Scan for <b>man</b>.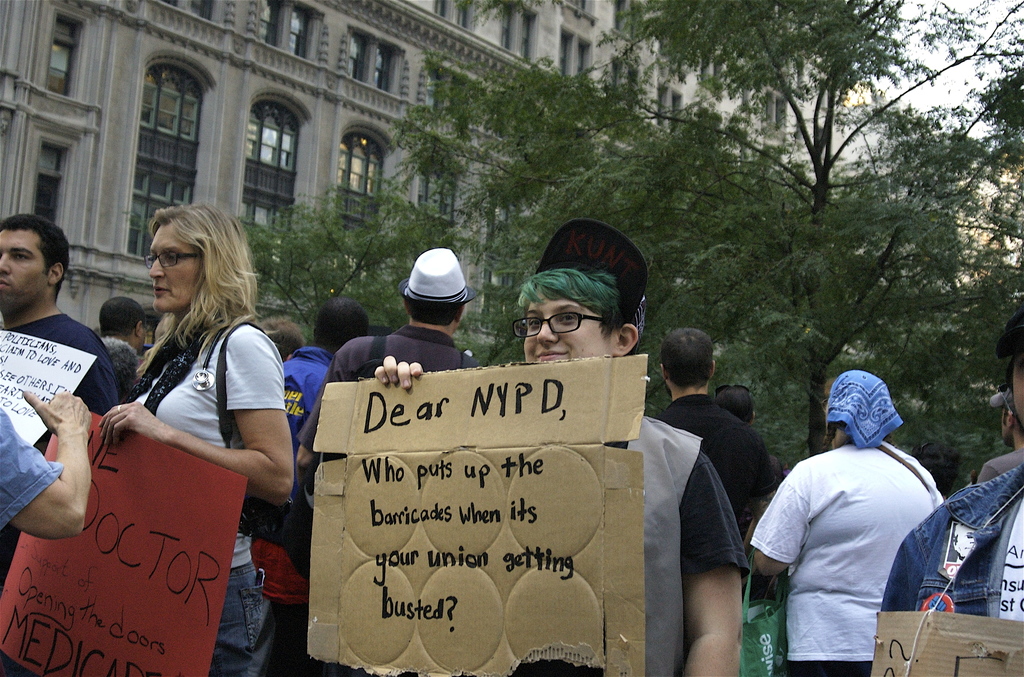
Scan result: box=[646, 327, 790, 527].
